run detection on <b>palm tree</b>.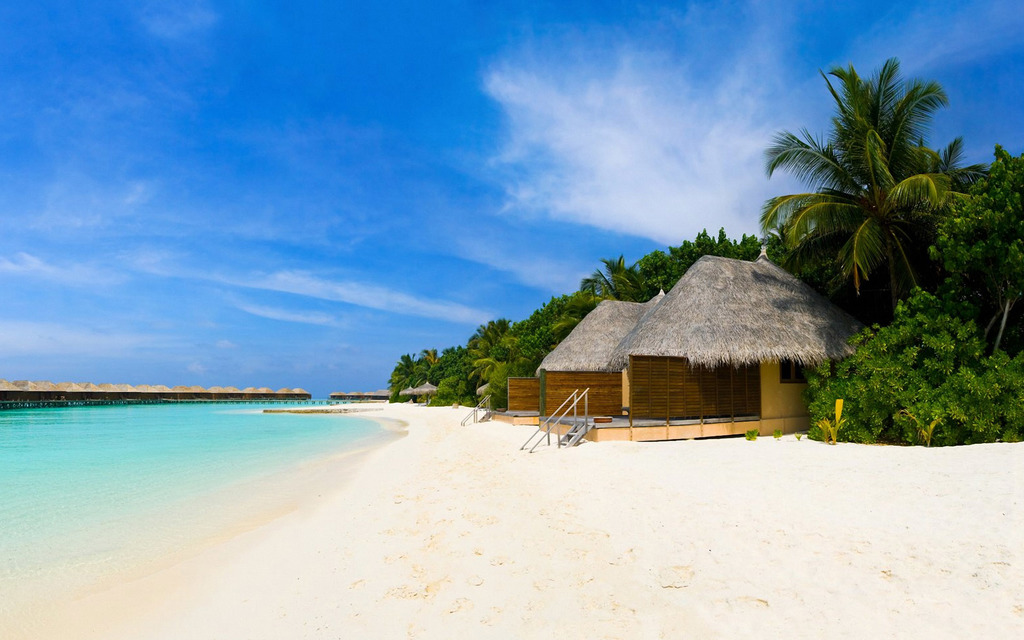
Result: detection(785, 95, 950, 332).
